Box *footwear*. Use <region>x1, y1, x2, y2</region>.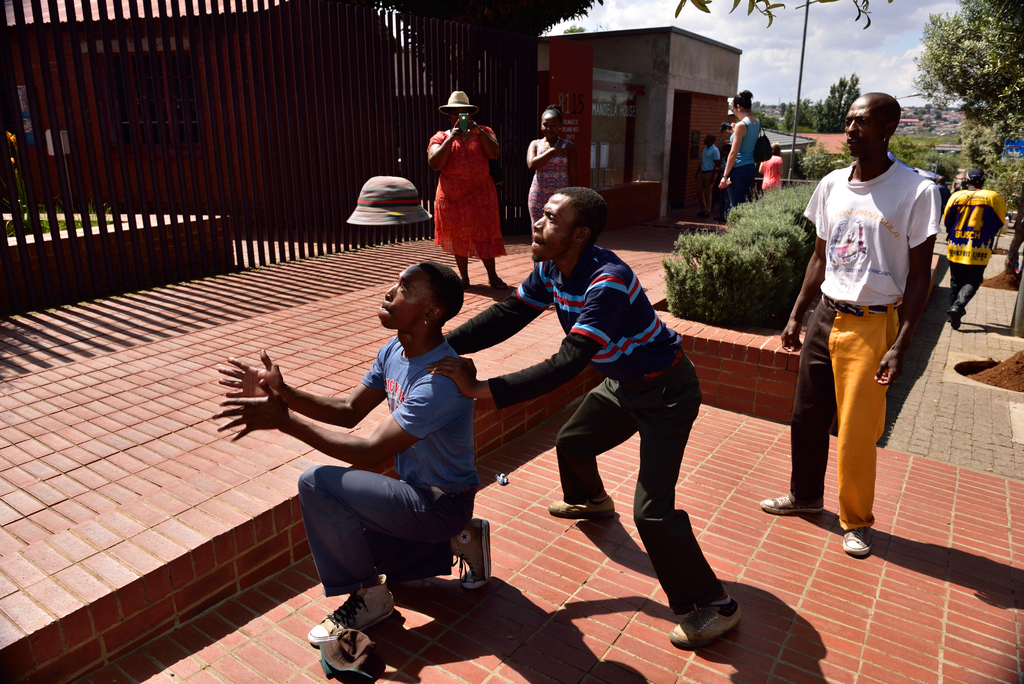
<region>311, 601, 395, 667</region>.
